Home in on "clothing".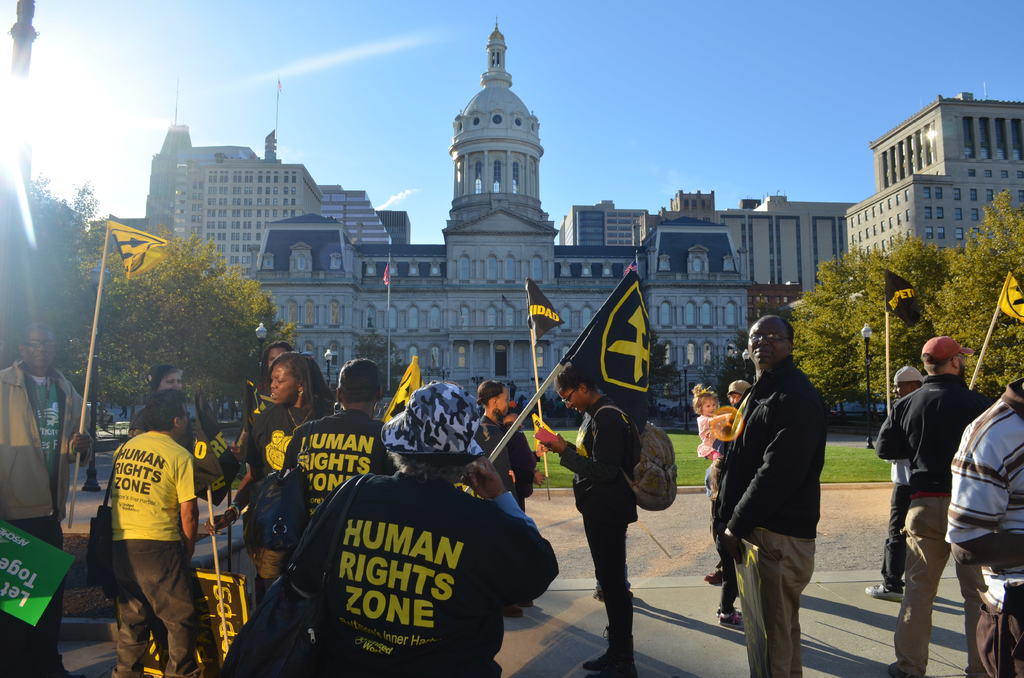
Homed in at (281, 407, 388, 528).
